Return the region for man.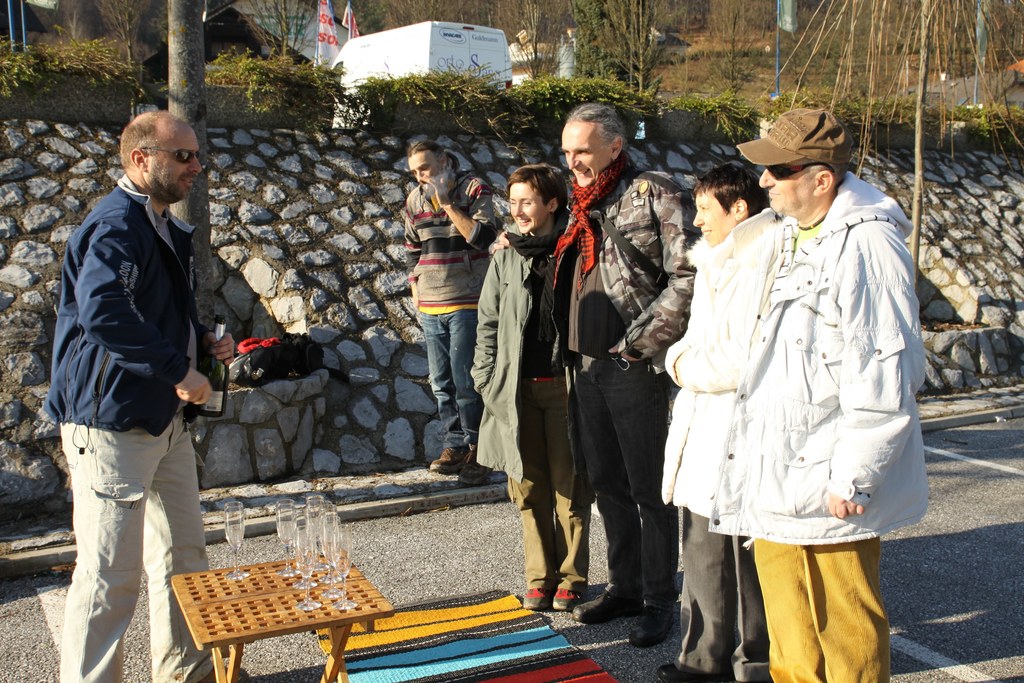
541:109:694:646.
